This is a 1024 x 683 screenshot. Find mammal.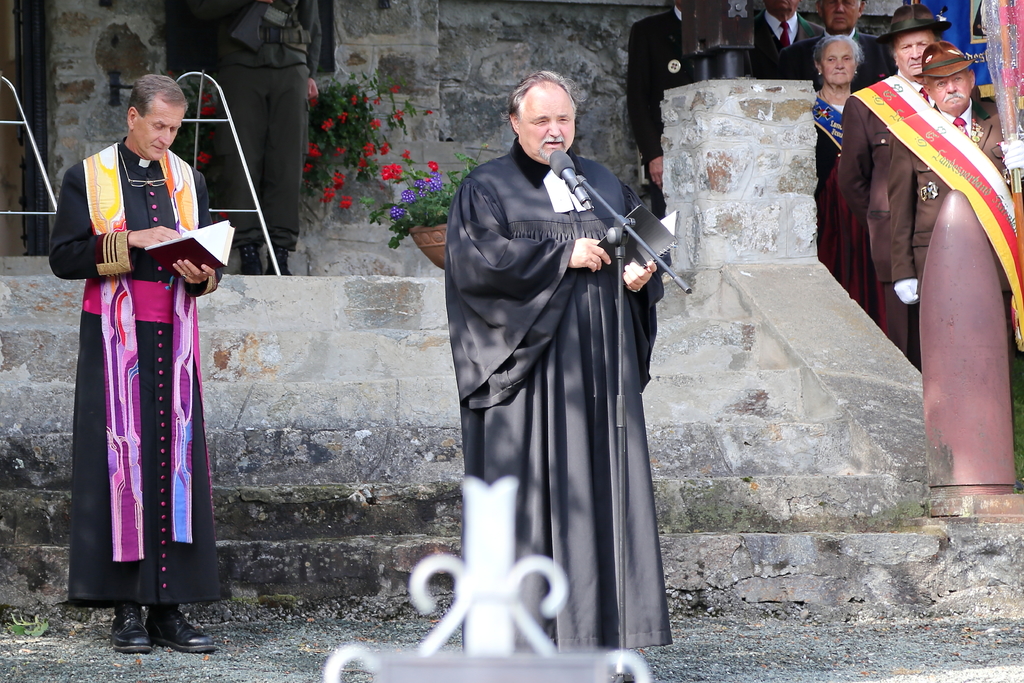
Bounding box: 751, 0, 827, 79.
